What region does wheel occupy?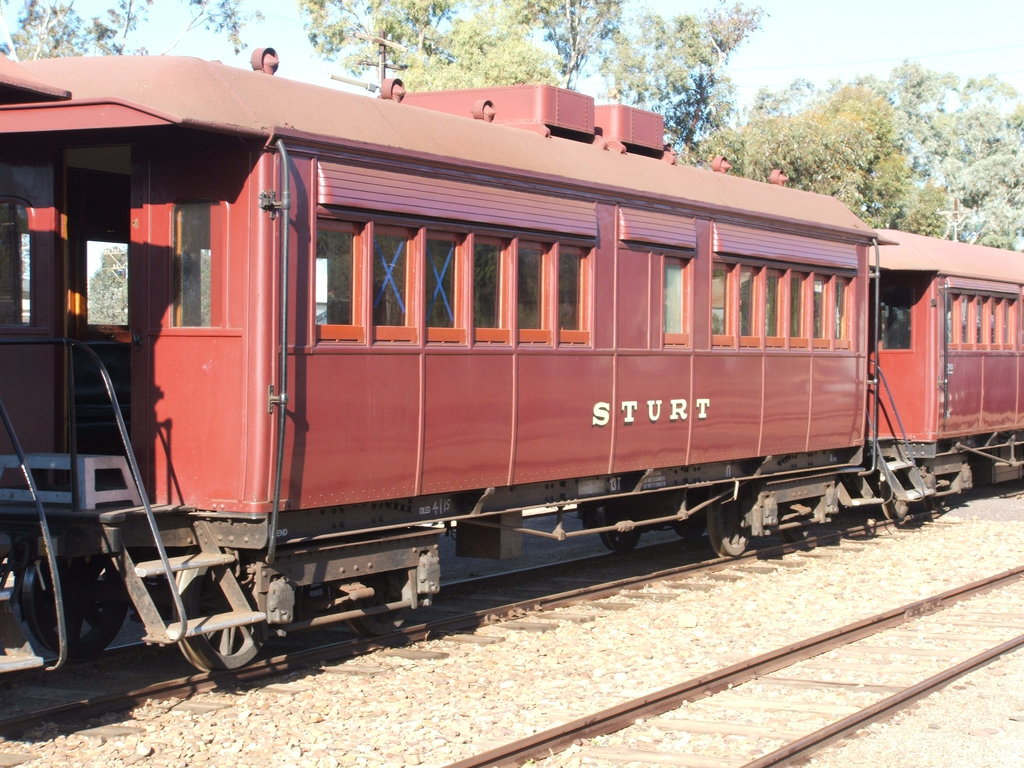
x1=10, y1=553, x2=132, y2=662.
